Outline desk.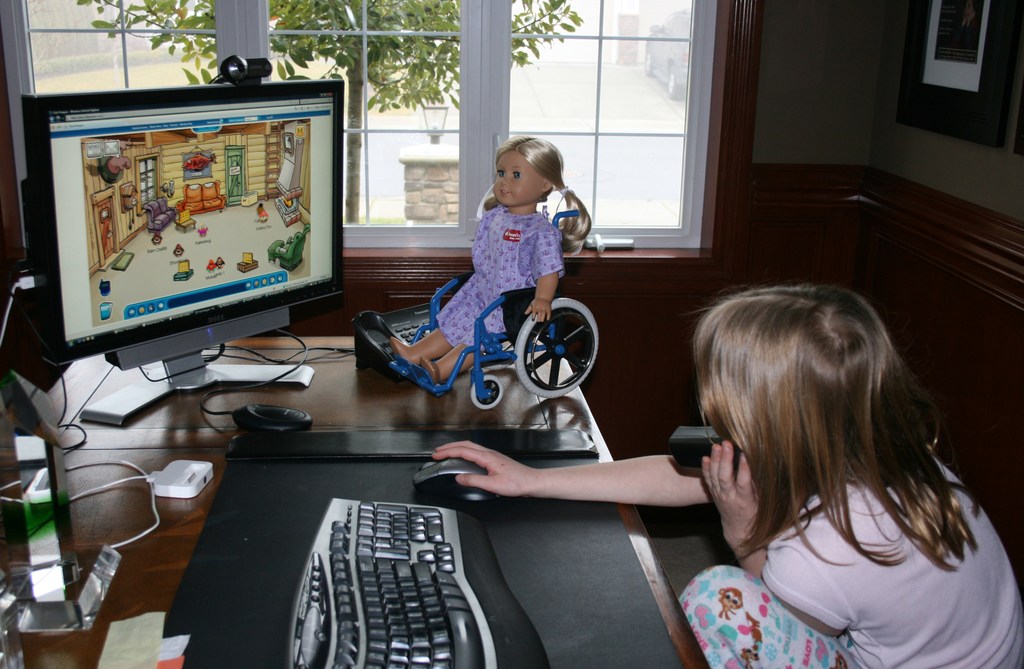
Outline: [0,337,707,668].
